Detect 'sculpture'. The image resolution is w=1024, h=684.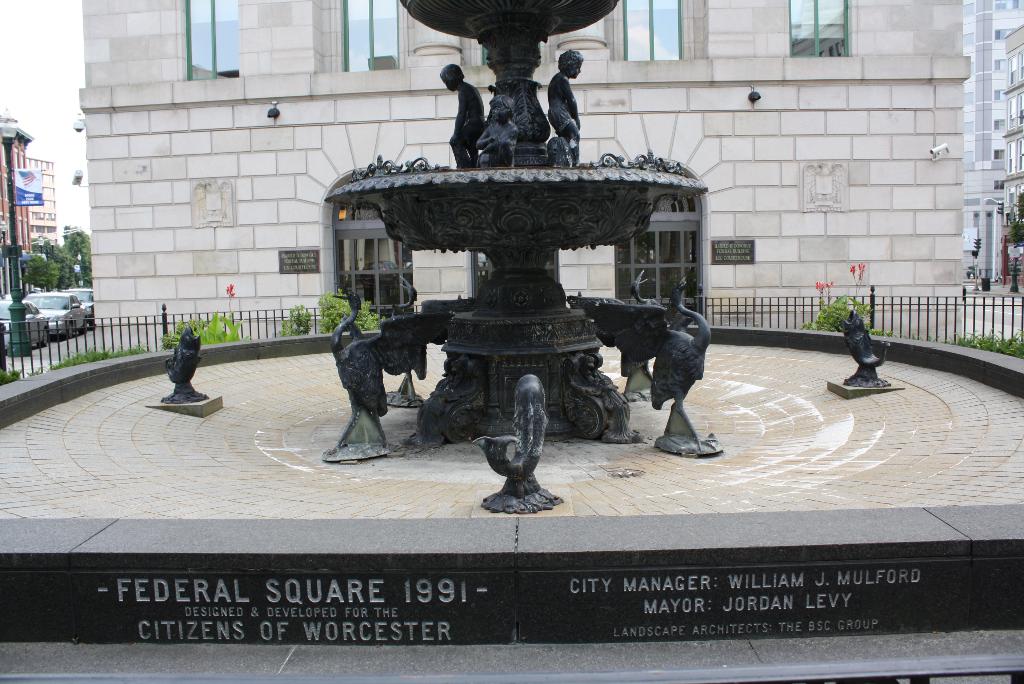
pyautogui.locateOnScreen(653, 273, 724, 460).
